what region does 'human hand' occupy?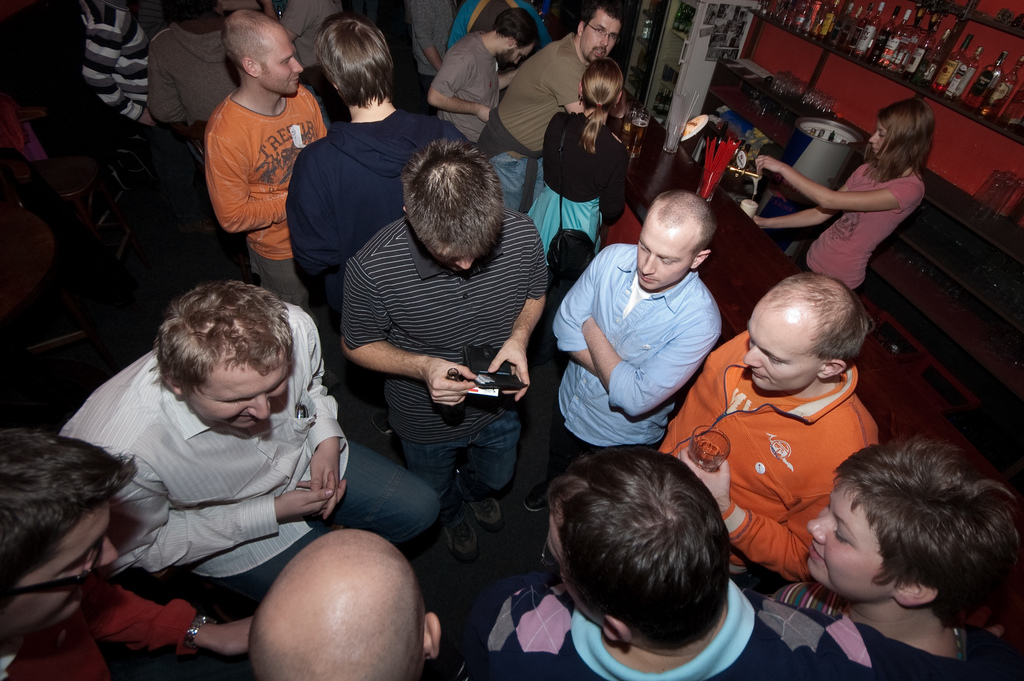
x1=308, y1=435, x2=343, y2=496.
